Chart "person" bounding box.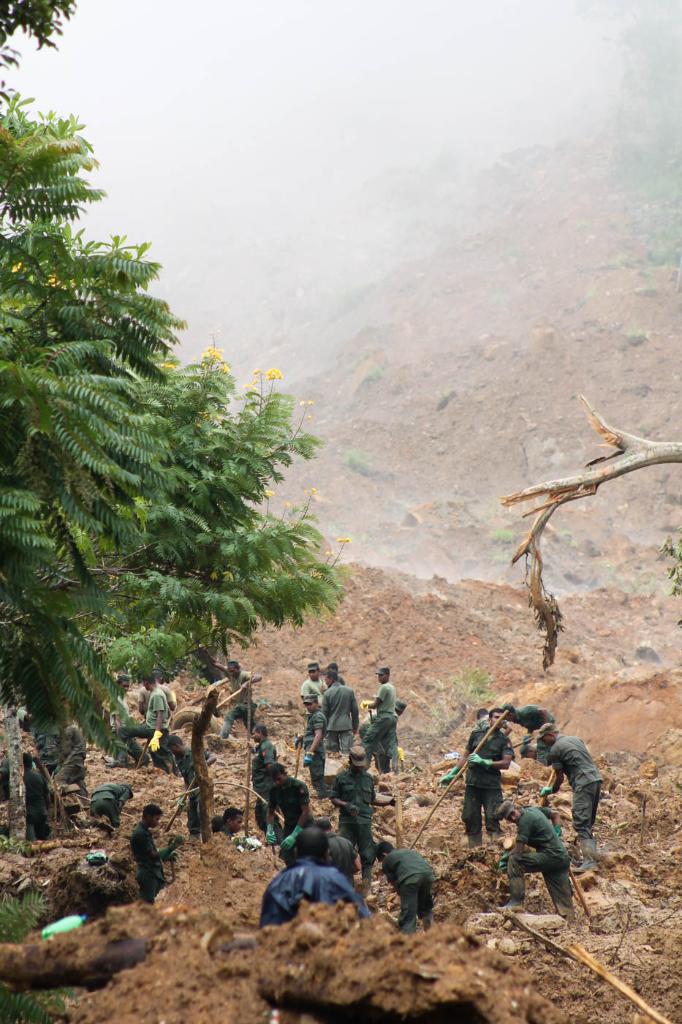
Charted: locate(474, 708, 515, 739).
